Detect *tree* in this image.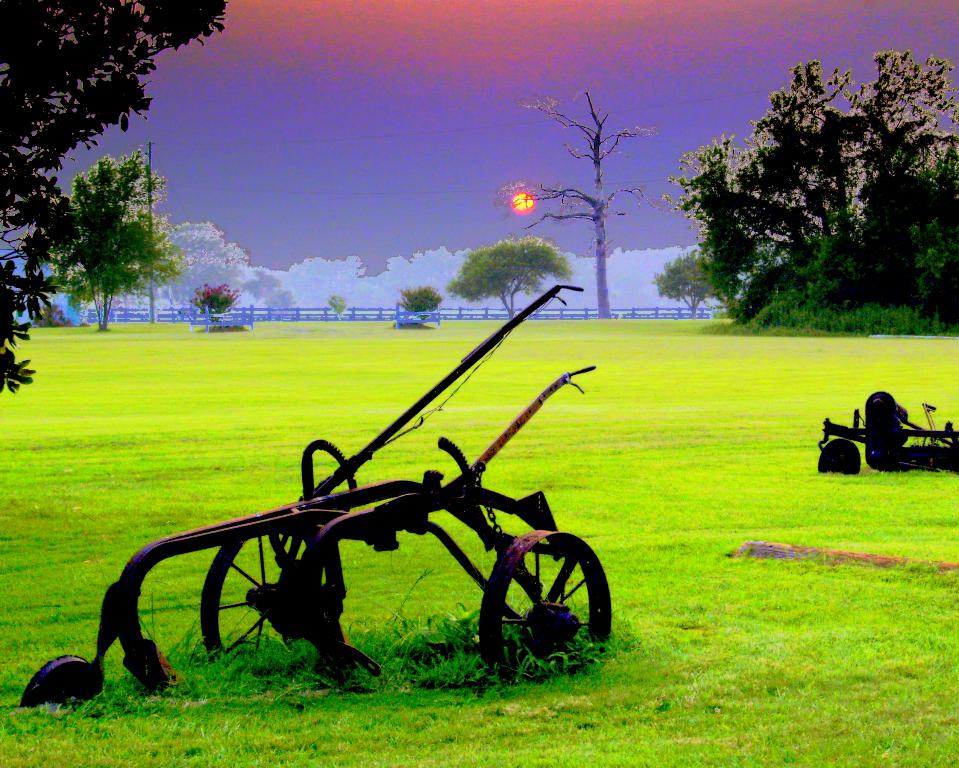
Detection: x1=41 y1=156 x2=183 y2=342.
